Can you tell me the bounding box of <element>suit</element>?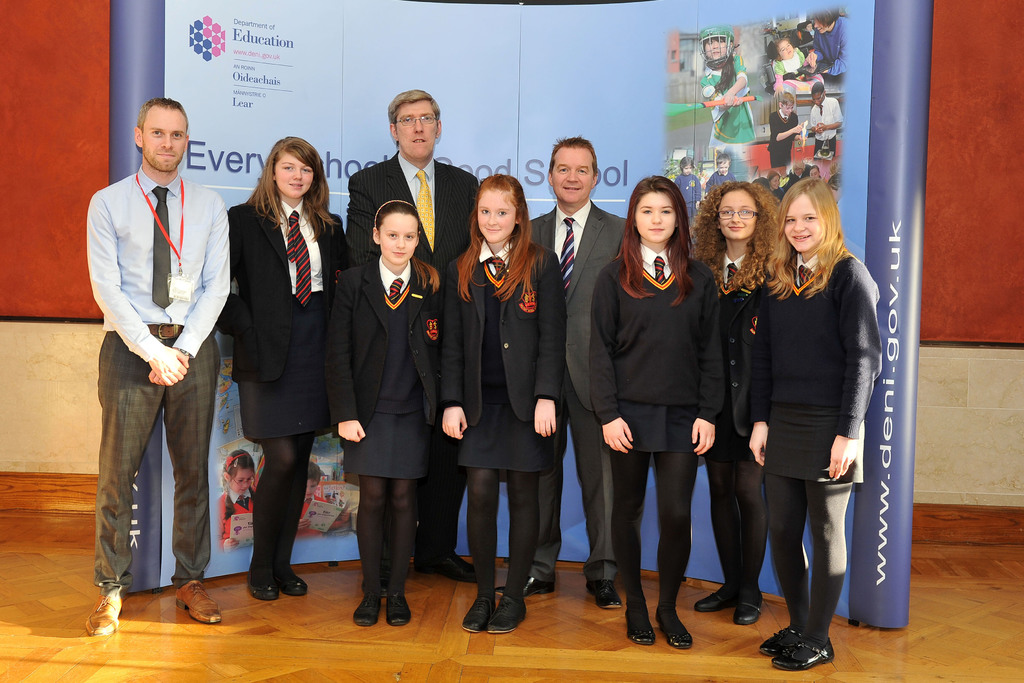
left=747, top=246, right=895, bottom=630.
